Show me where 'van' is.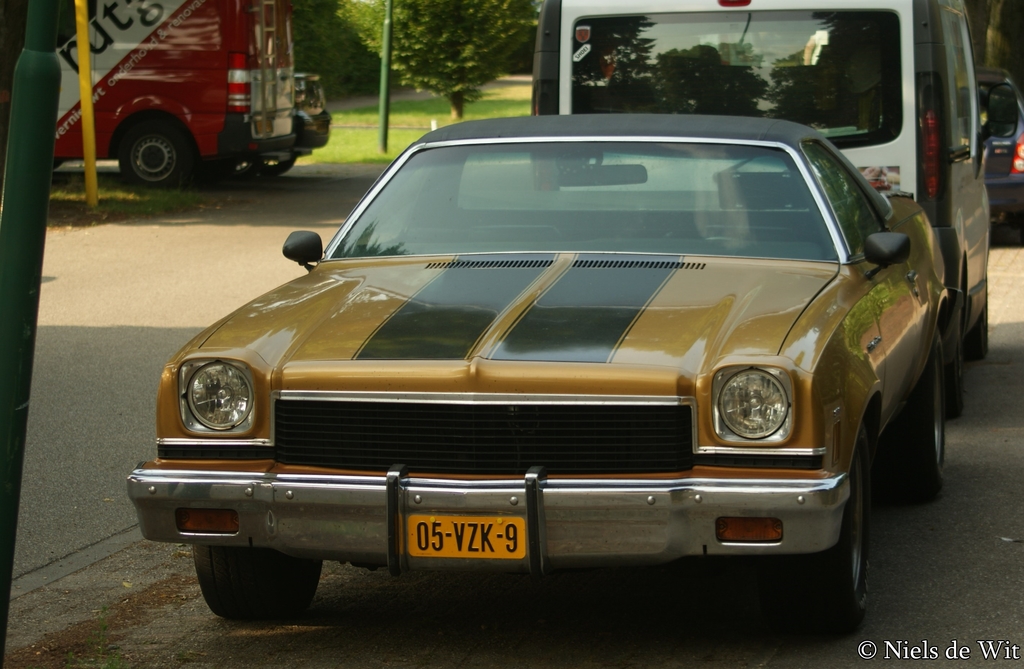
'van' is at x1=0 y1=0 x2=301 y2=196.
